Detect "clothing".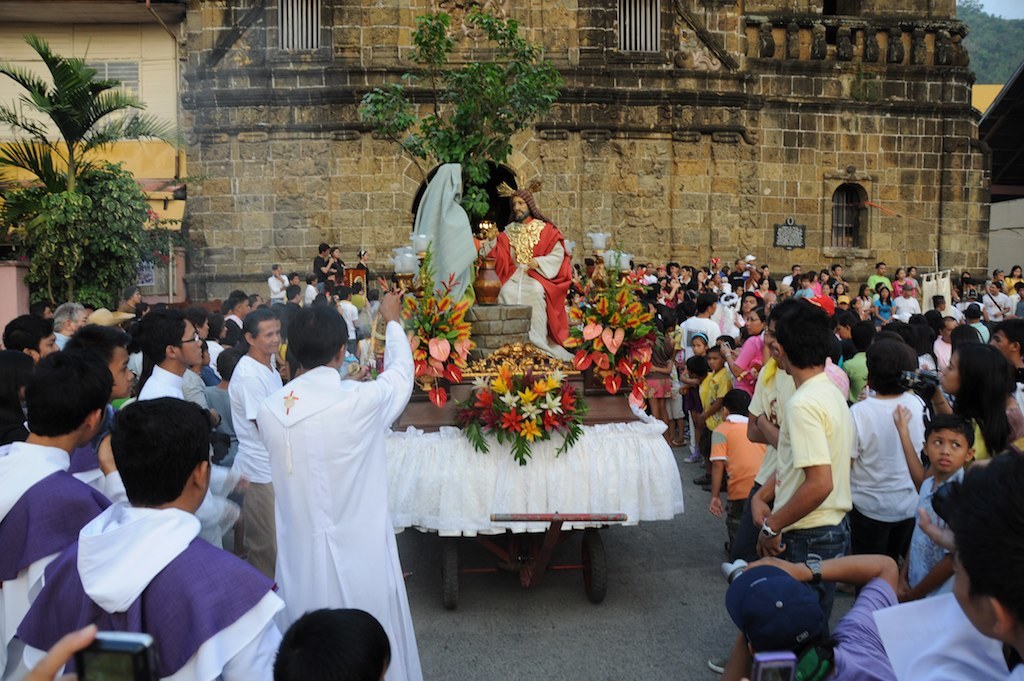
Detected at {"x1": 967, "y1": 411, "x2": 1000, "y2": 467}.
